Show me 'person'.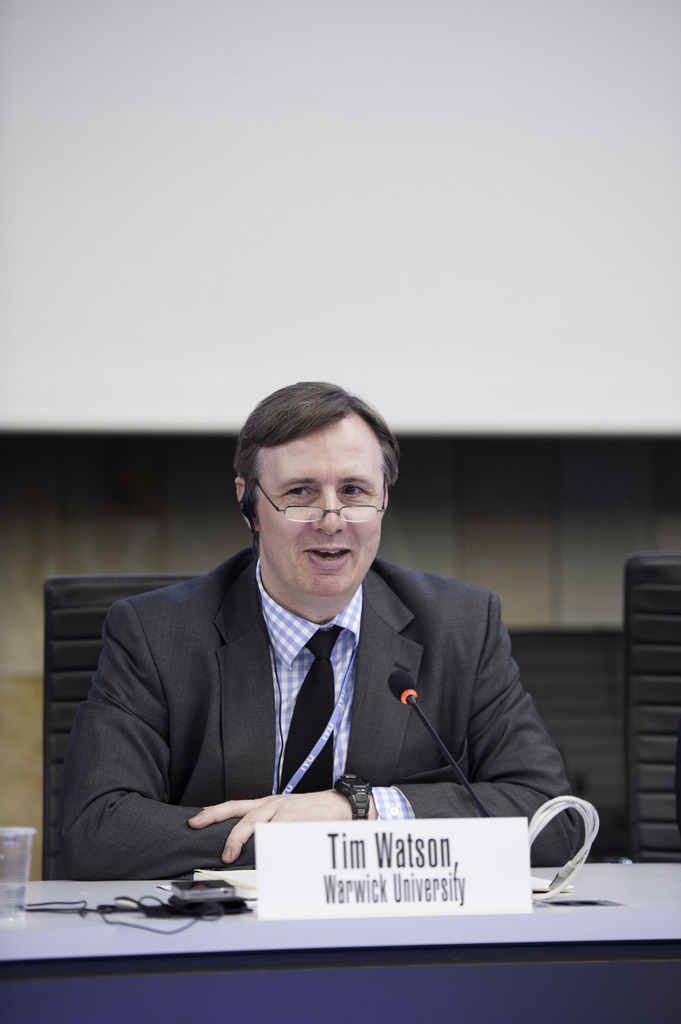
'person' is here: {"x1": 62, "y1": 381, "x2": 582, "y2": 876}.
